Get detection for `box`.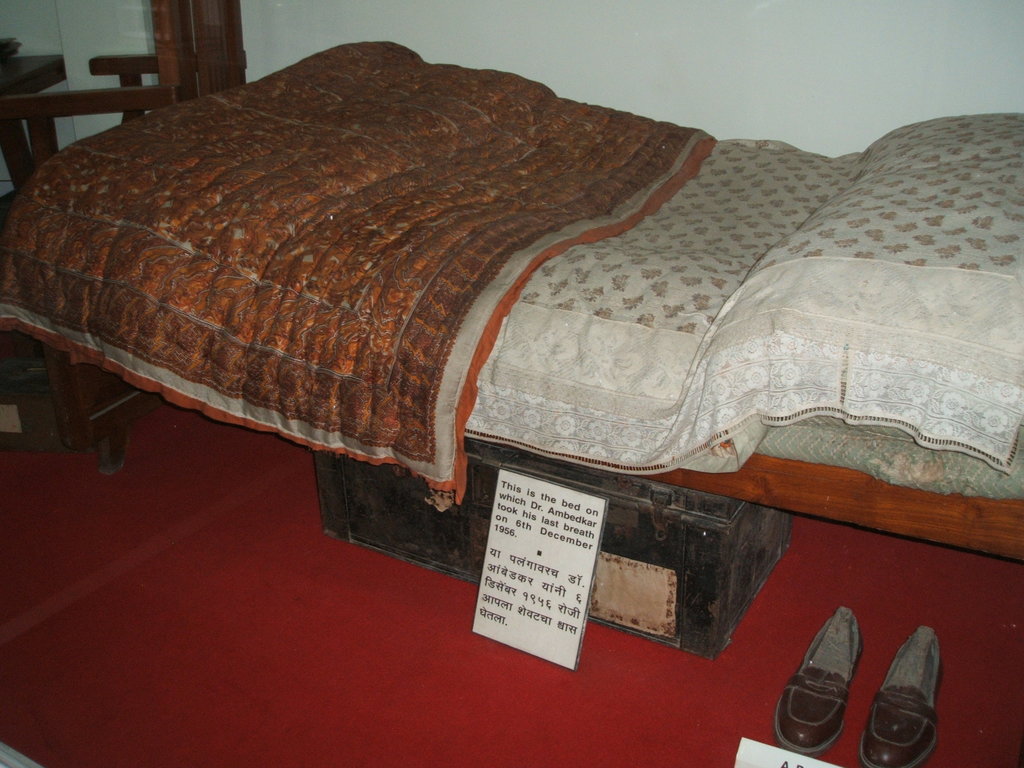
Detection: Rect(313, 439, 789, 657).
